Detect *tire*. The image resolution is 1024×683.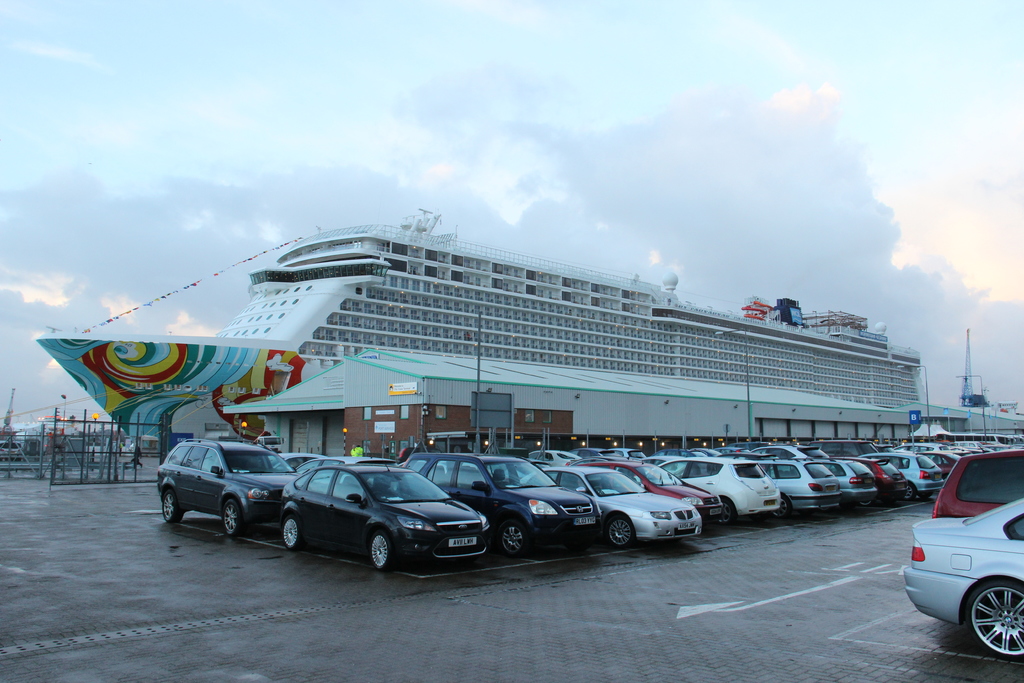
716:495:739:525.
